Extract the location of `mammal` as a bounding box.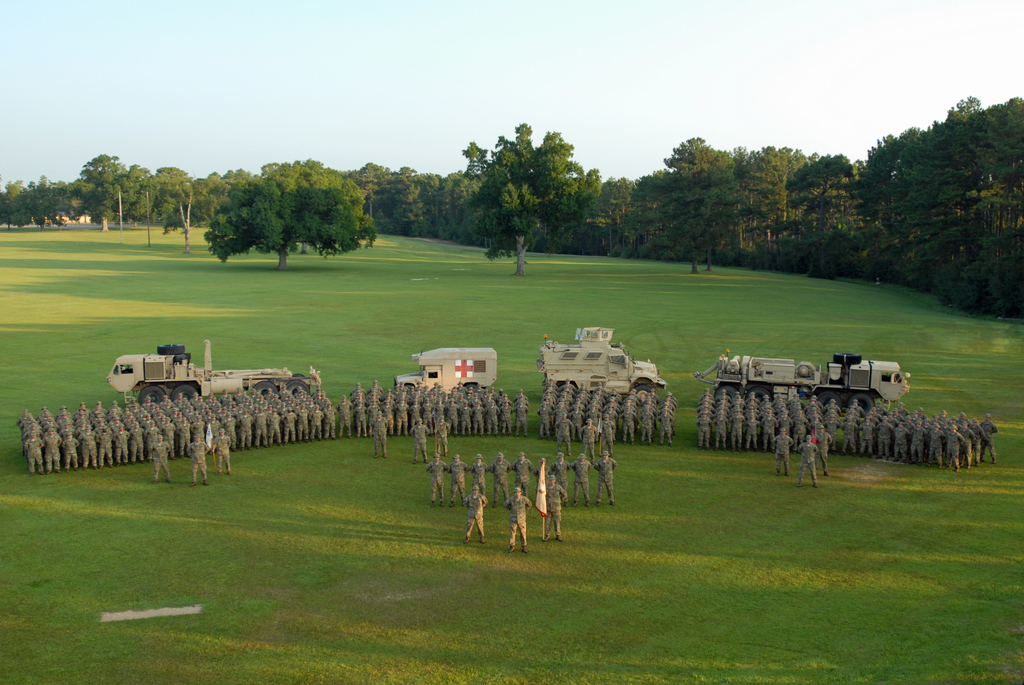
rect(795, 433, 819, 488).
